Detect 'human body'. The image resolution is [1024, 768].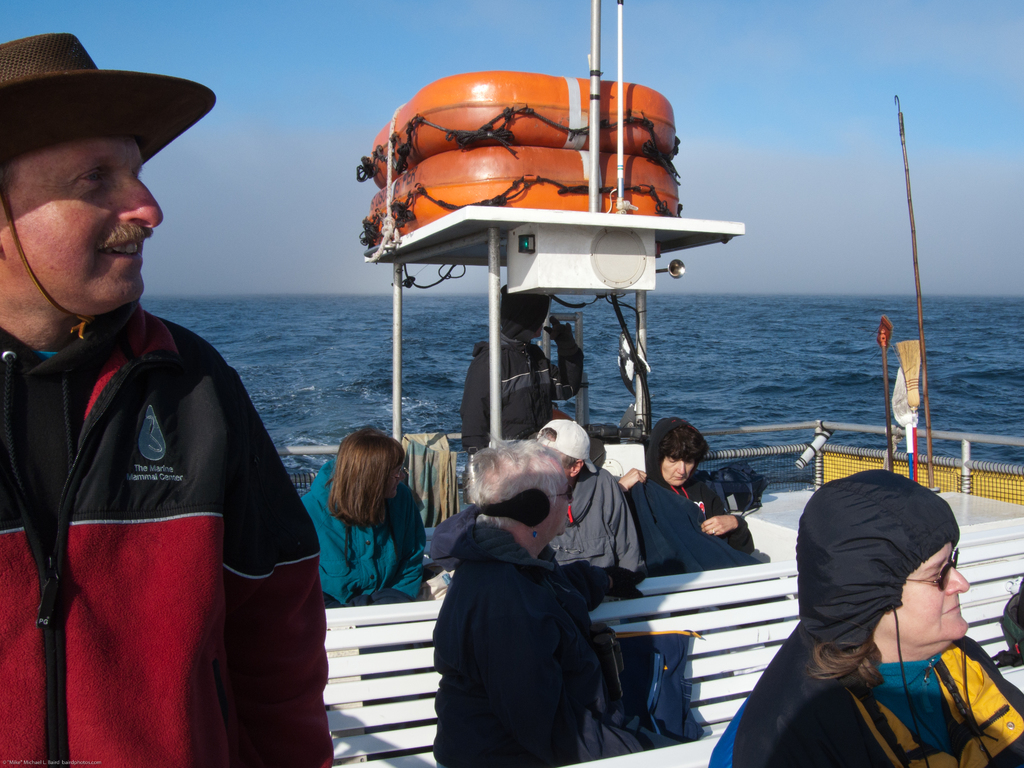
x1=543, y1=462, x2=653, y2=605.
